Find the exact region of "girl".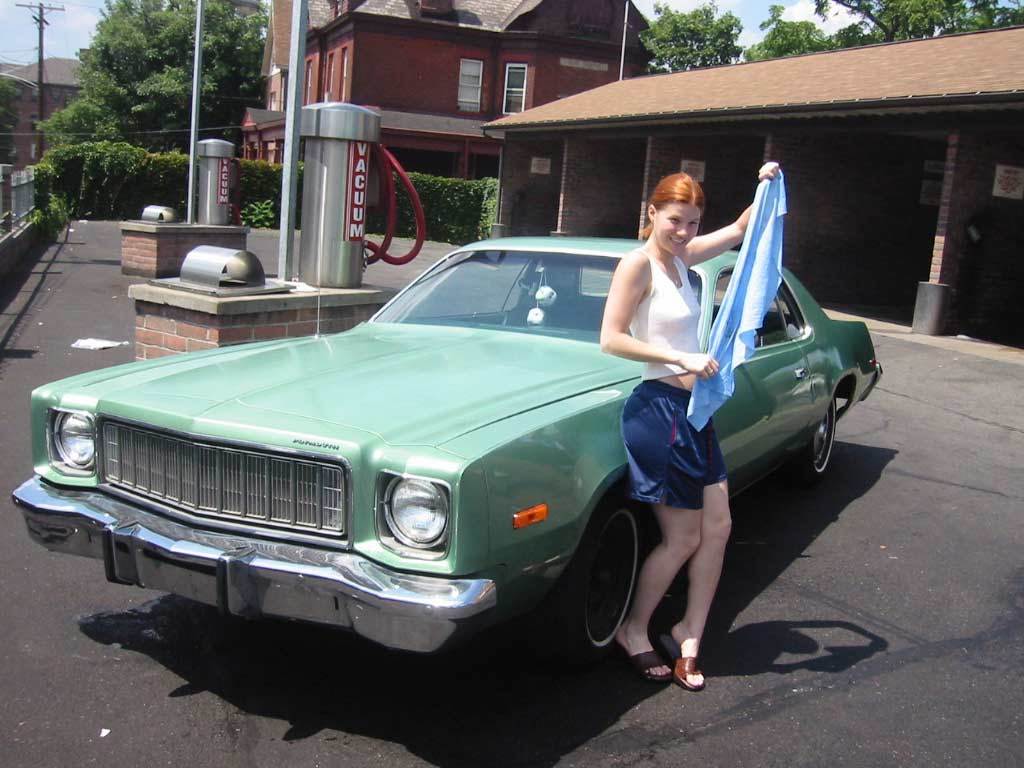
Exact region: {"x1": 593, "y1": 163, "x2": 775, "y2": 689}.
